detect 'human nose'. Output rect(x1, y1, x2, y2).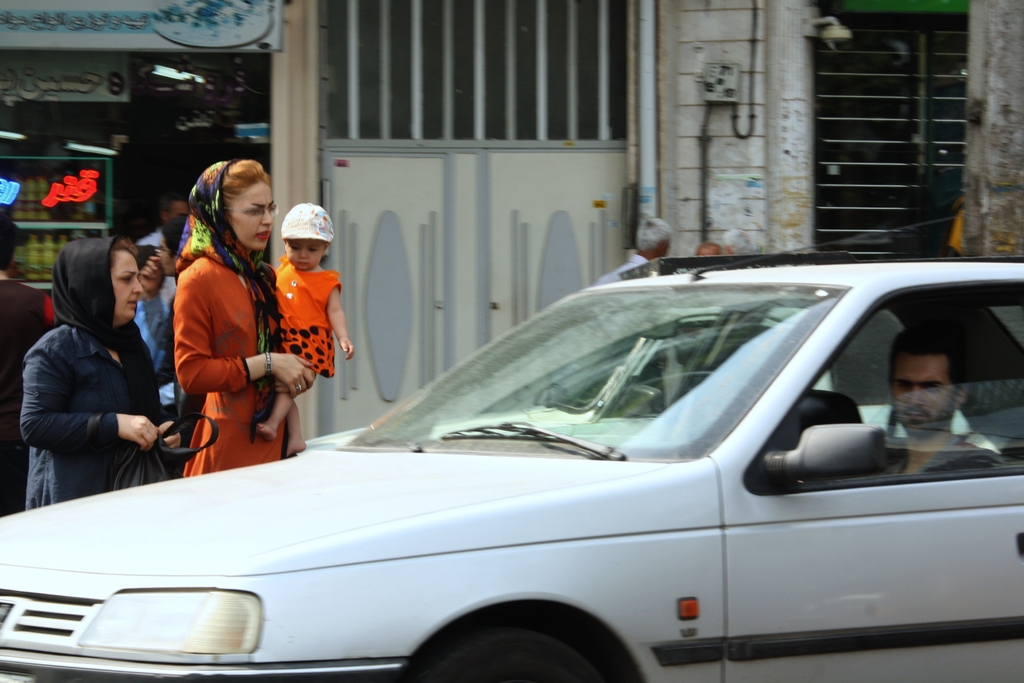
rect(260, 208, 274, 223).
